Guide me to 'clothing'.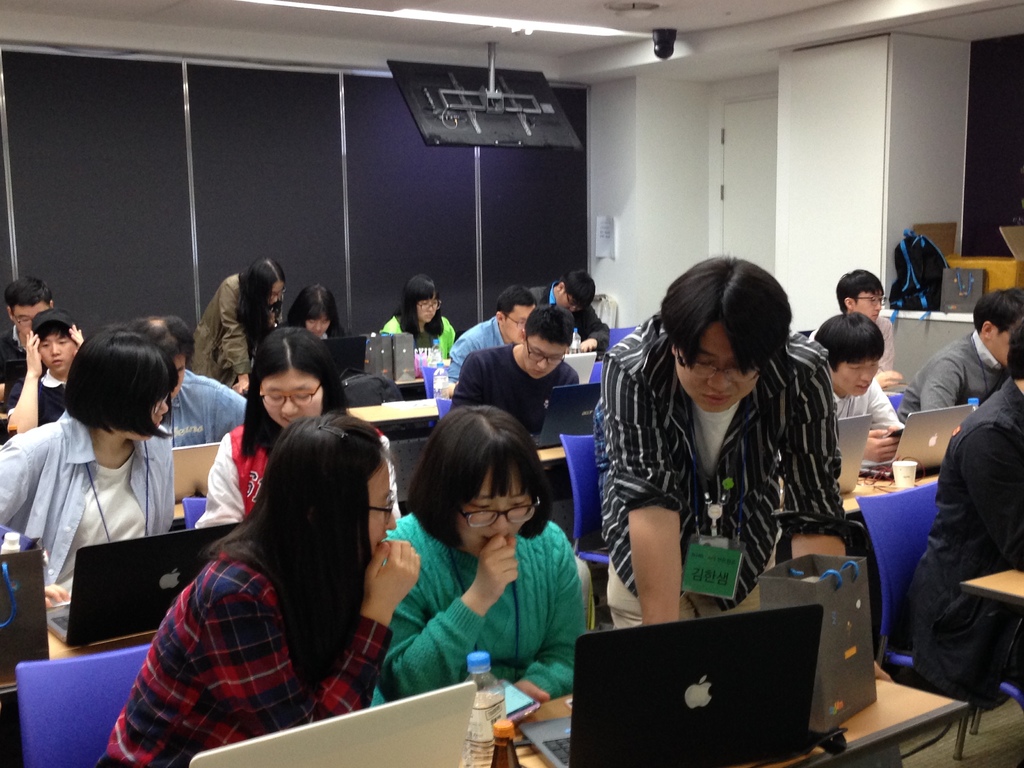
Guidance: bbox=[1, 404, 174, 604].
